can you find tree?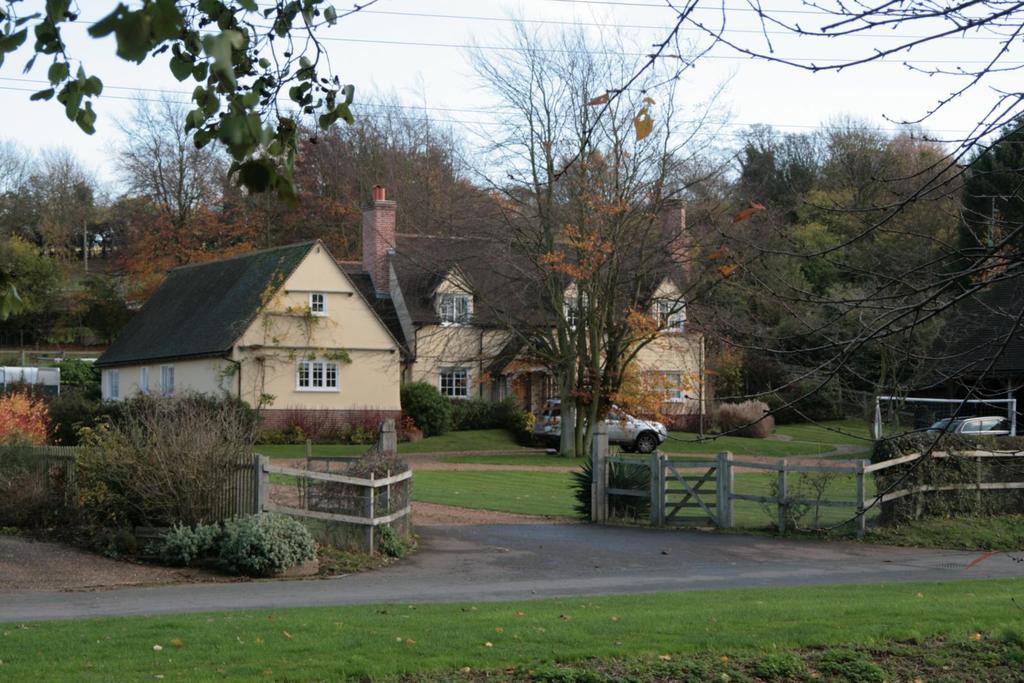
Yes, bounding box: 0, 0, 375, 202.
